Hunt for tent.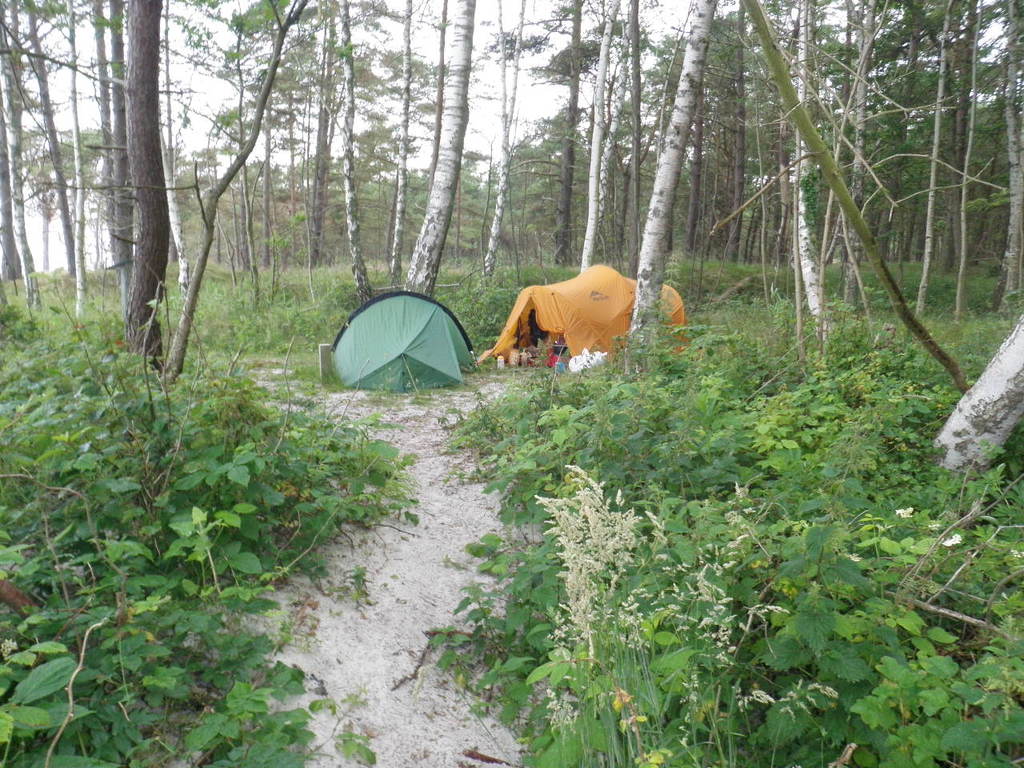
Hunted down at locate(317, 278, 487, 390).
